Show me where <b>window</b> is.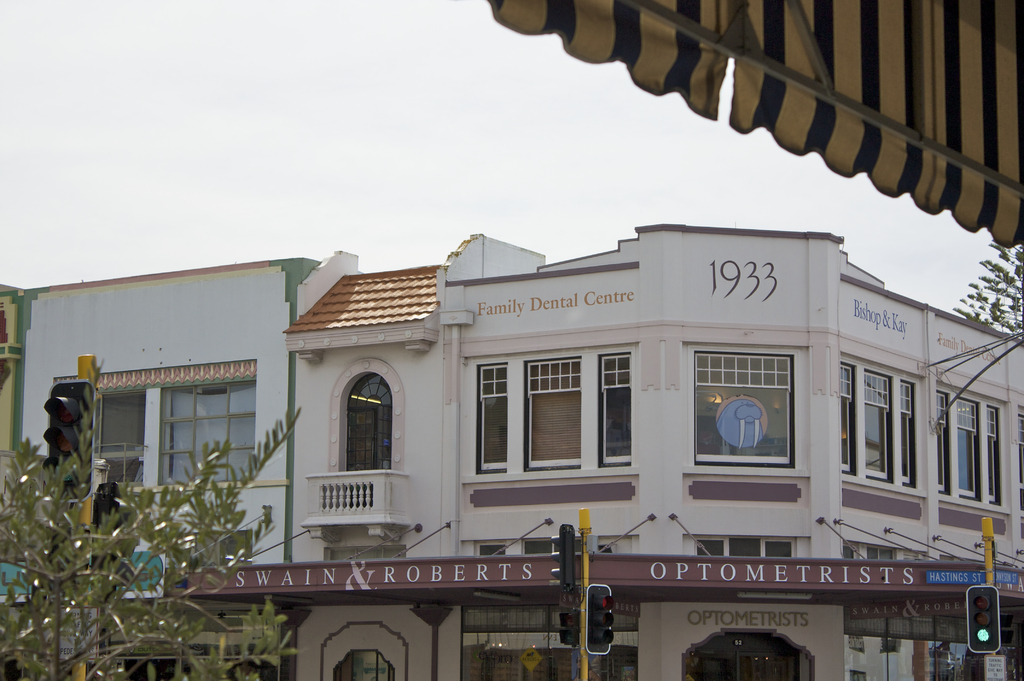
<b>window</b> is at crop(861, 369, 895, 490).
